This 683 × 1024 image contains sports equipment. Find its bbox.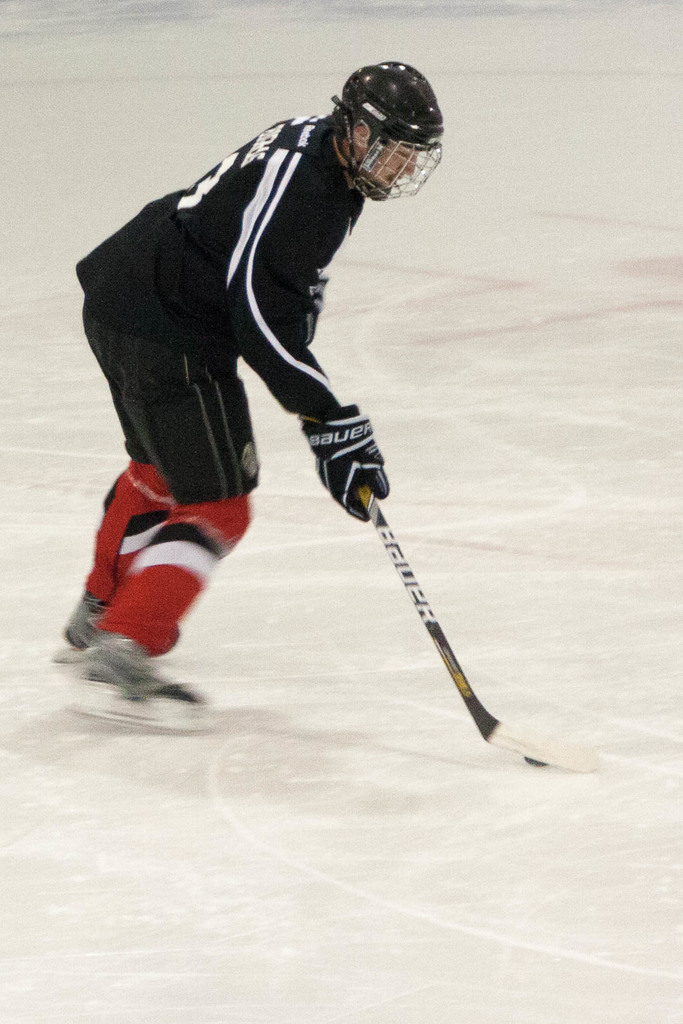
select_region(356, 484, 605, 775).
